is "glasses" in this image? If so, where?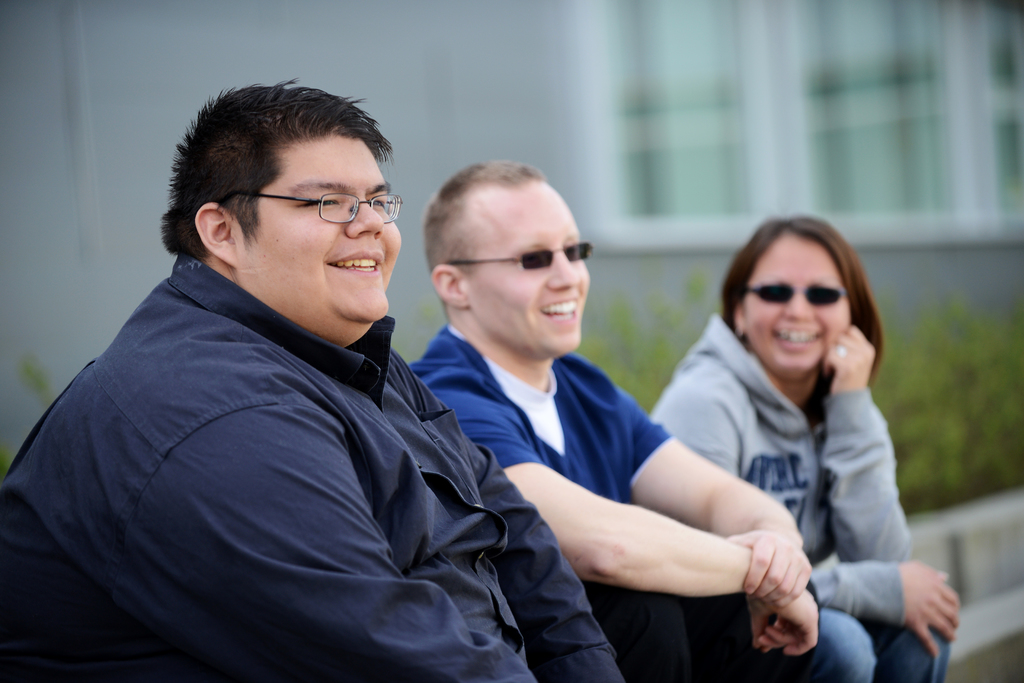
Yes, at {"left": 216, "top": 184, "right": 403, "bottom": 231}.
